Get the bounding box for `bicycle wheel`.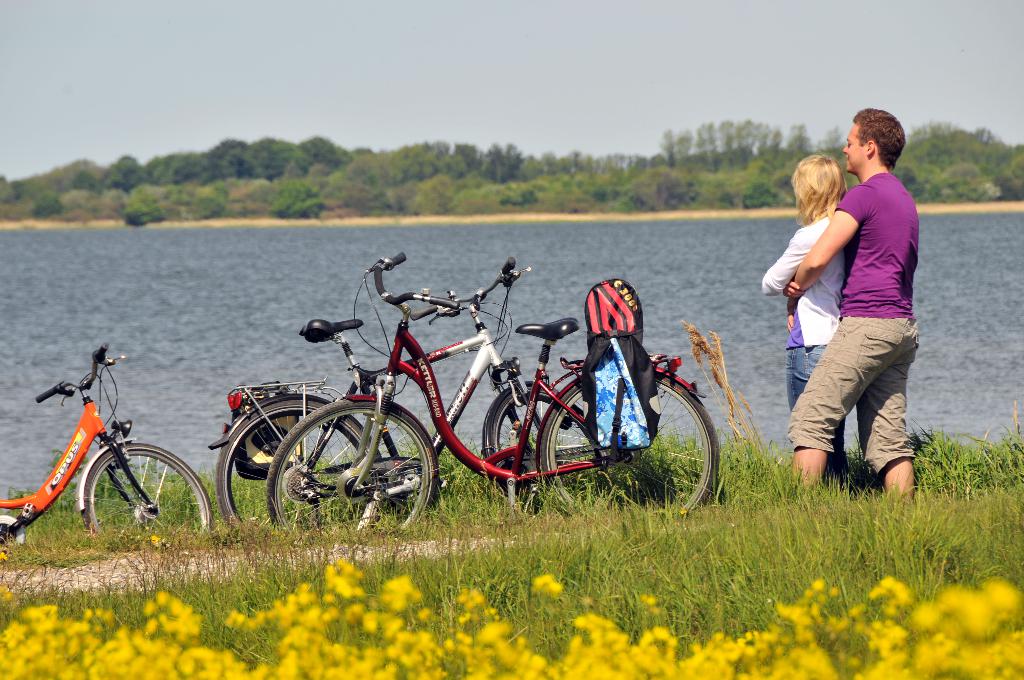
Rect(77, 442, 214, 552).
